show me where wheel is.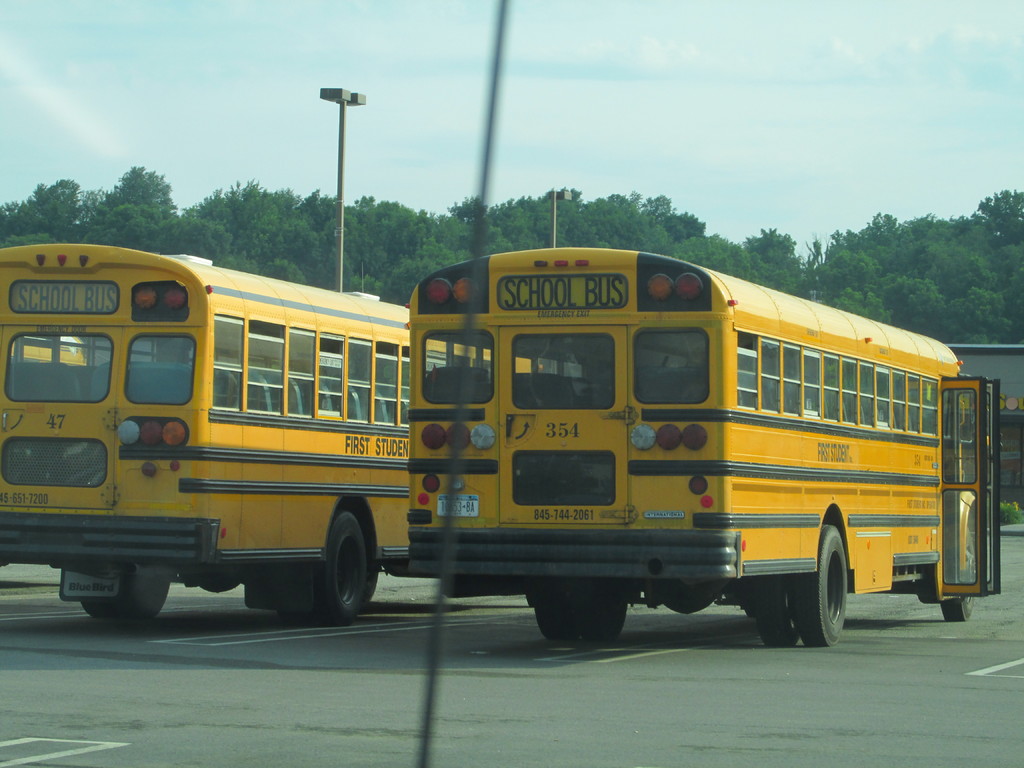
wheel is at bbox=(110, 572, 171, 617).
